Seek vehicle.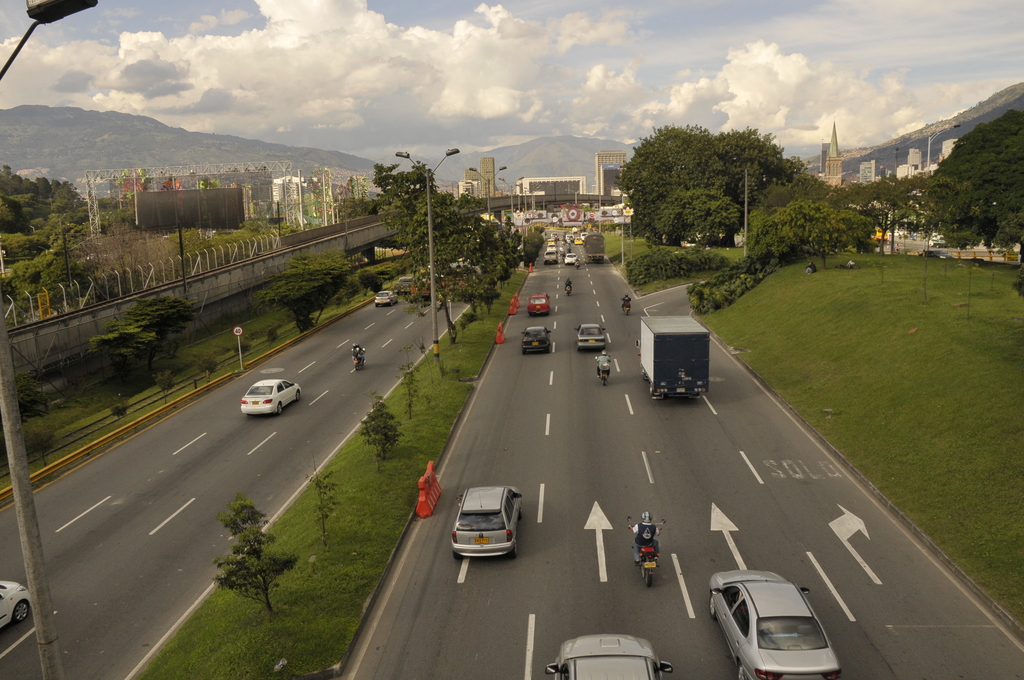
(x1=576, y1=324, x2=607, y2=352).
